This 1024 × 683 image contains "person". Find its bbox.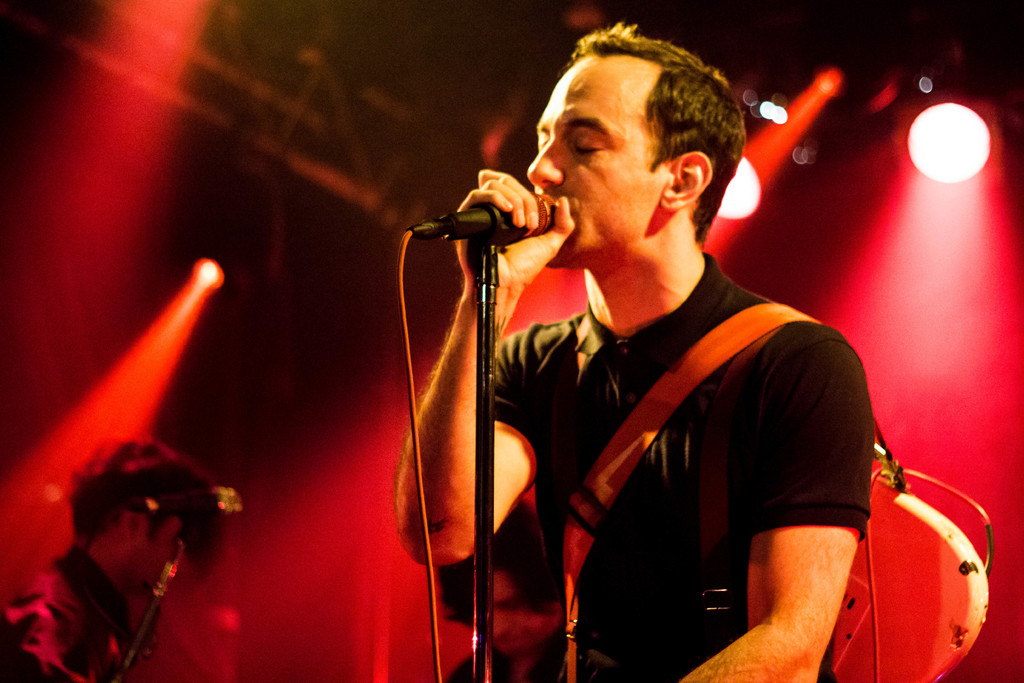
x1=438, y1=500, x2=566, y2=680.
